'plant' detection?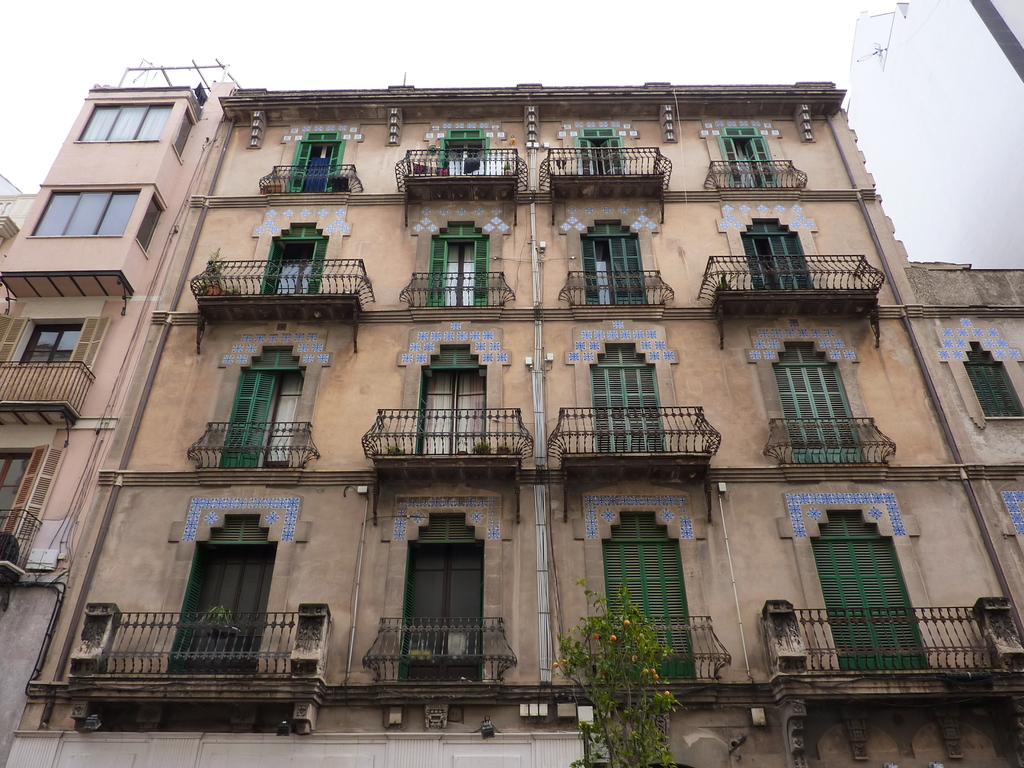
bbox=[547, 579, 678, 767]
